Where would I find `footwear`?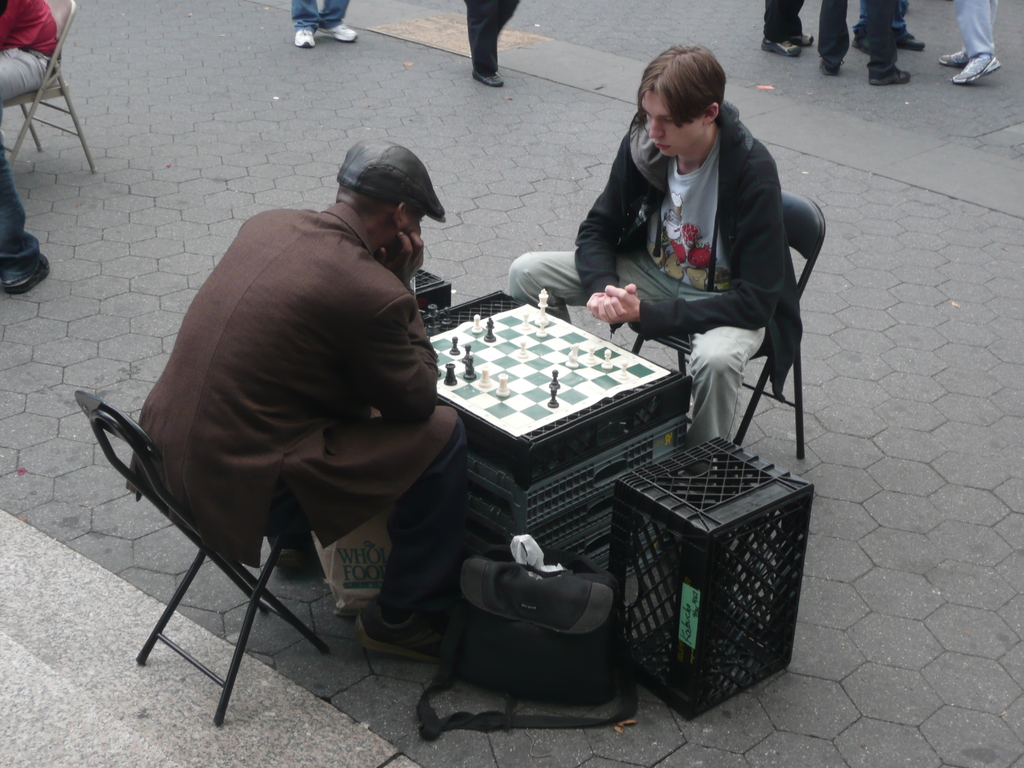
At 797,31,816,45.
